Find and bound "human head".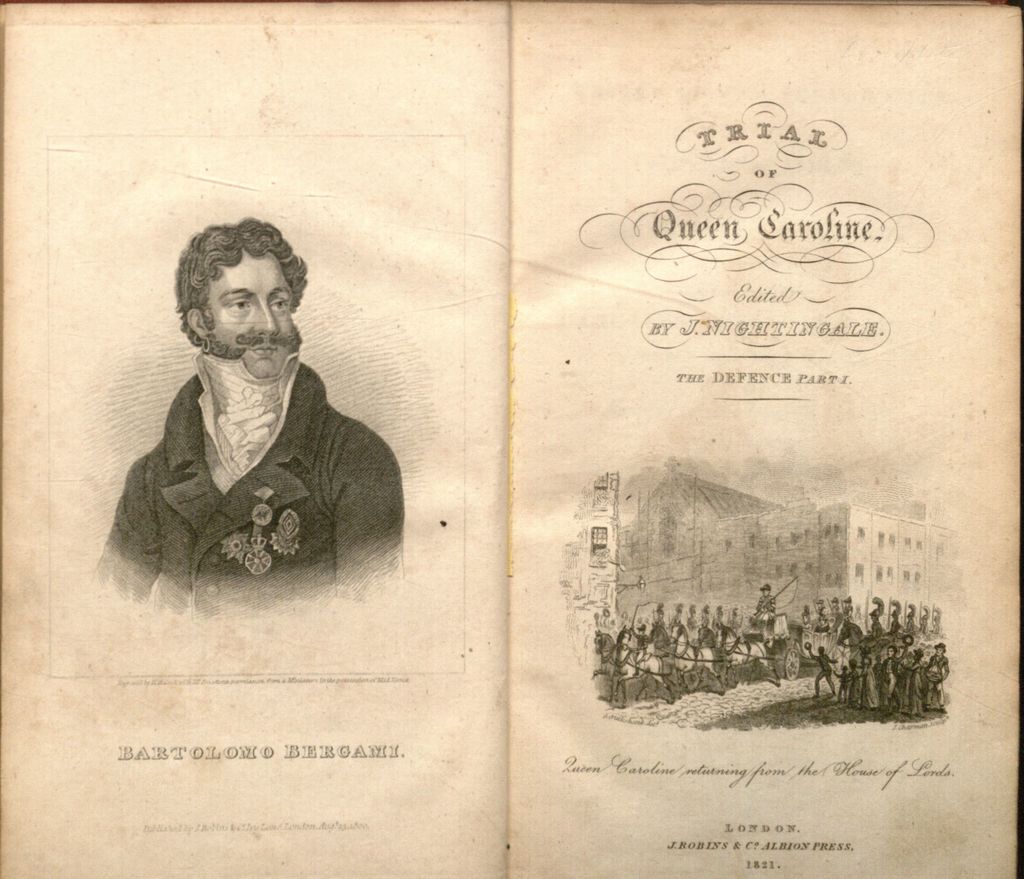
Bound: <bbox>816, 643, 829, 655</bbox>.
